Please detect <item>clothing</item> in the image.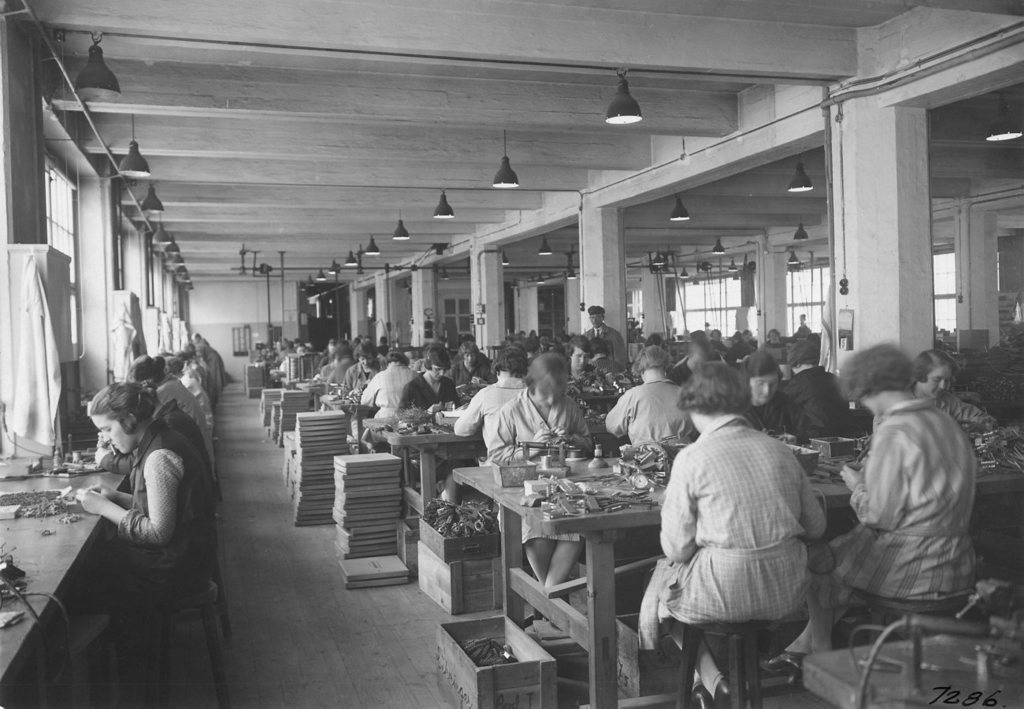
x1=87 y1=412 x2=210 y2=615.
